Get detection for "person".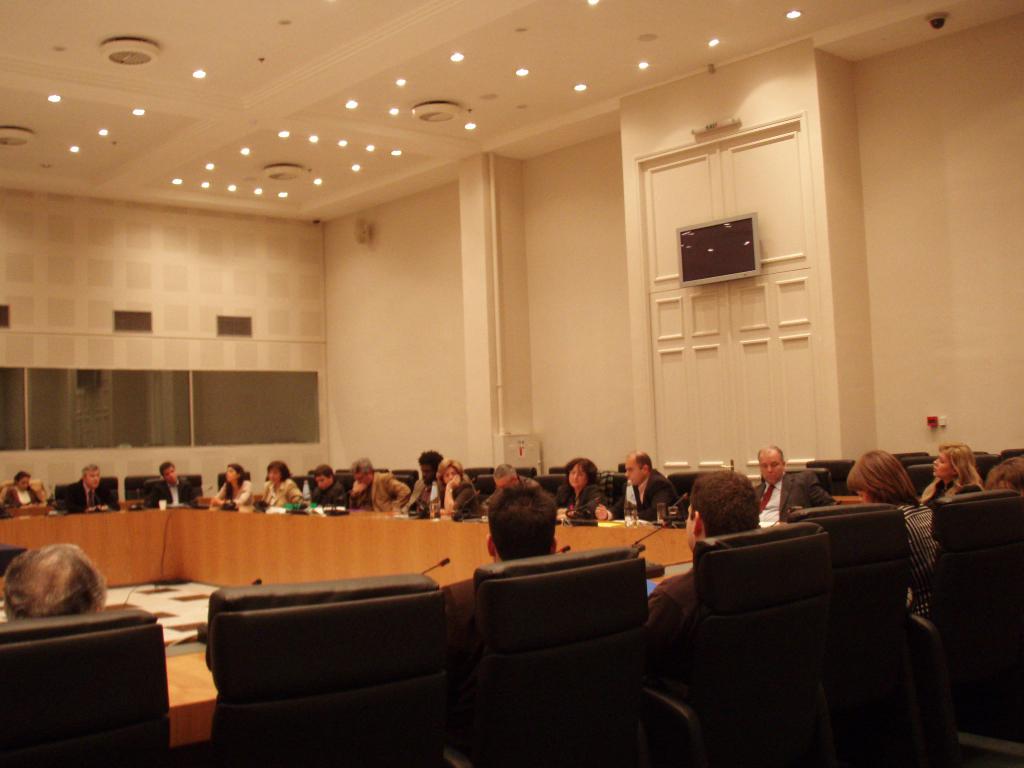
Detection: {"left": 428, "top": 462, "right": 467, "bottom": 508}.
